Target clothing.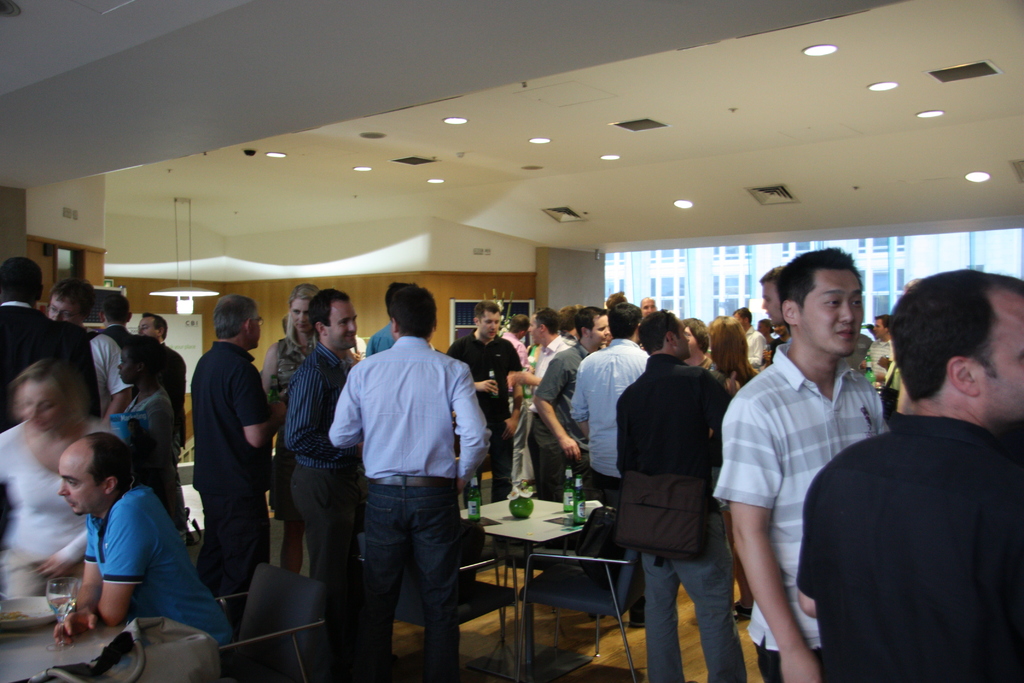
Target region: detection(815, 369, 1016, 670).
